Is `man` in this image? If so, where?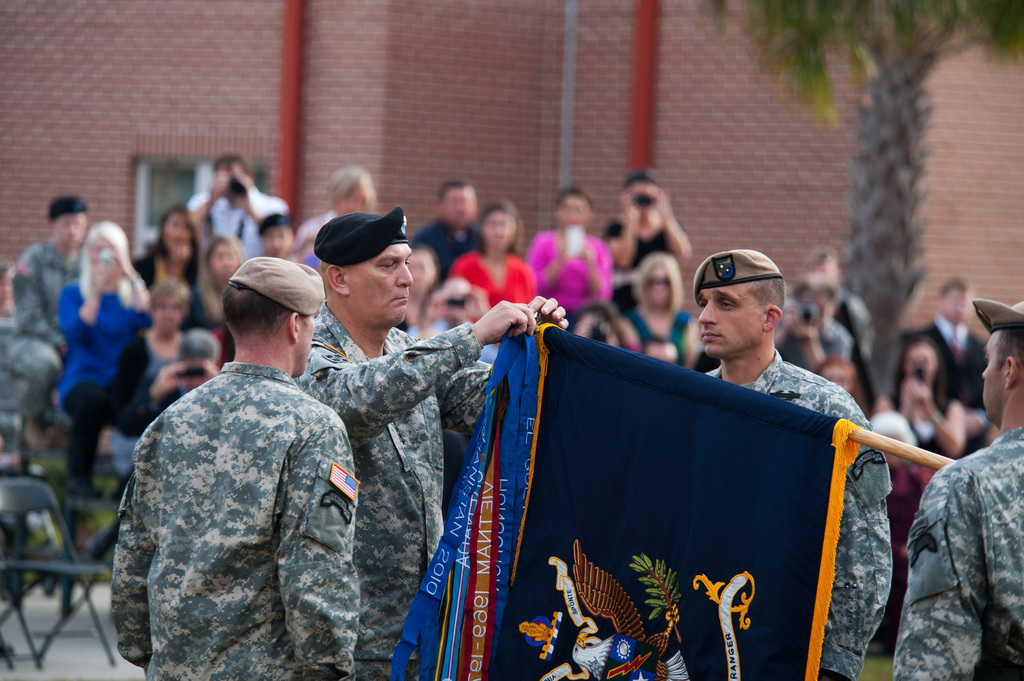
Yes, at 694:252:895:680.
